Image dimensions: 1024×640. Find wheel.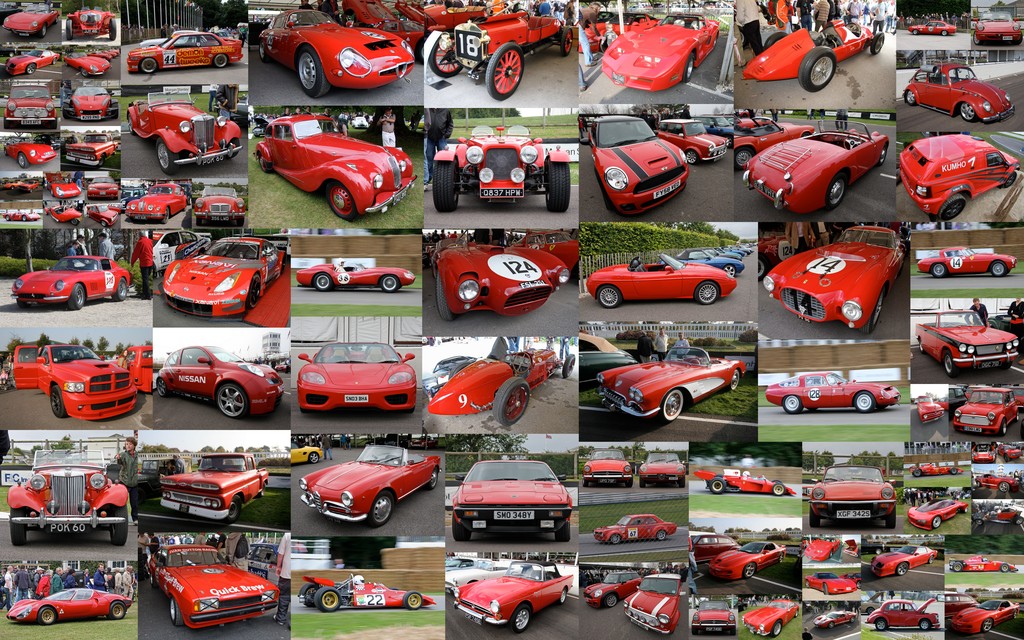
box(51, 56, 60, 65).
